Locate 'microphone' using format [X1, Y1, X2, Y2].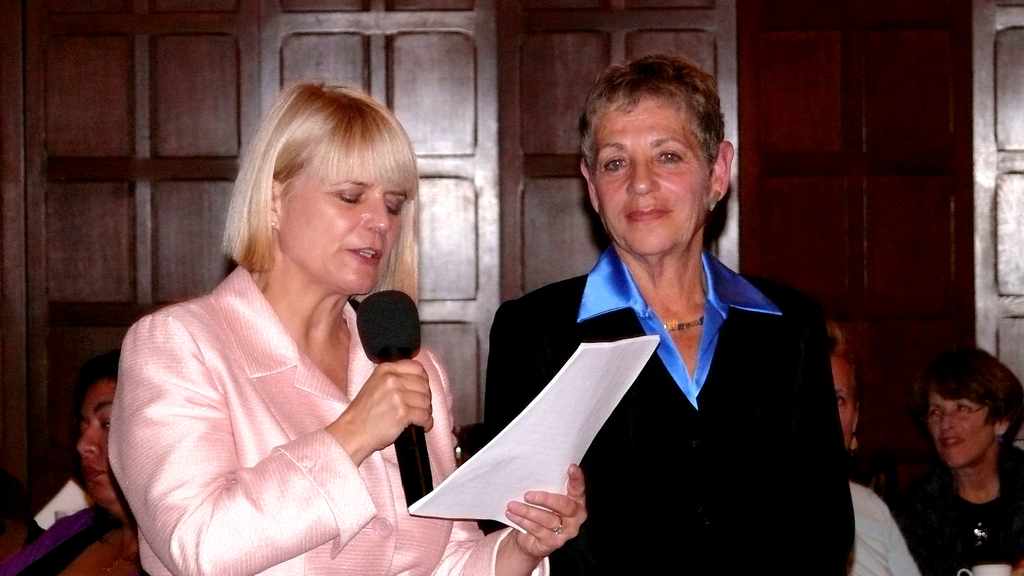
[355, 289, 435, 502].
